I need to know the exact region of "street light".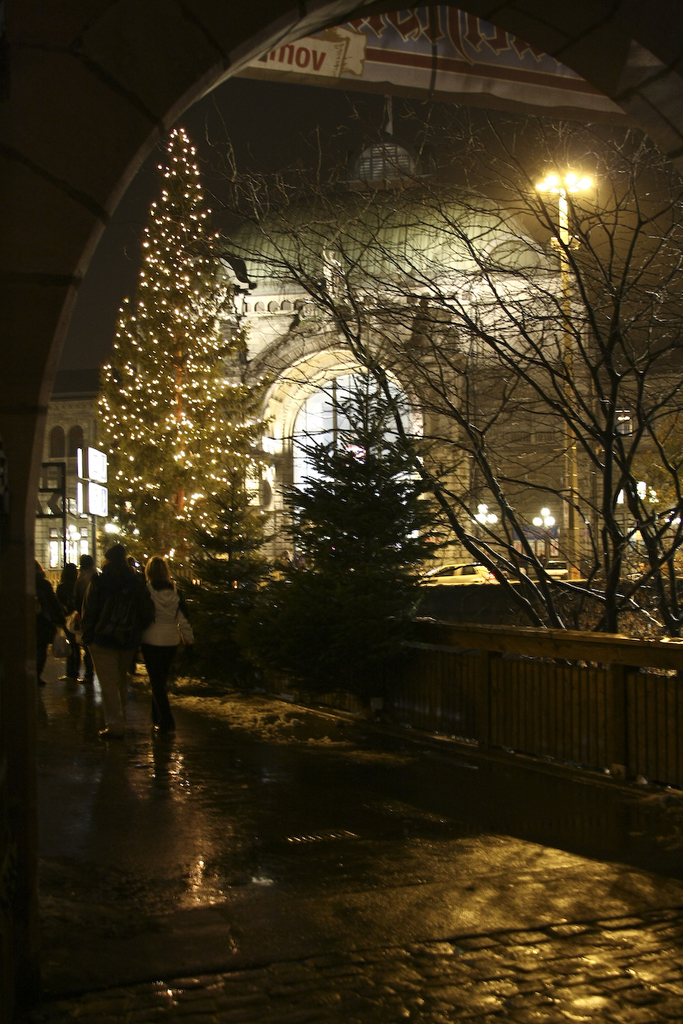
Region: bbox(529, 503, 554, 572).
